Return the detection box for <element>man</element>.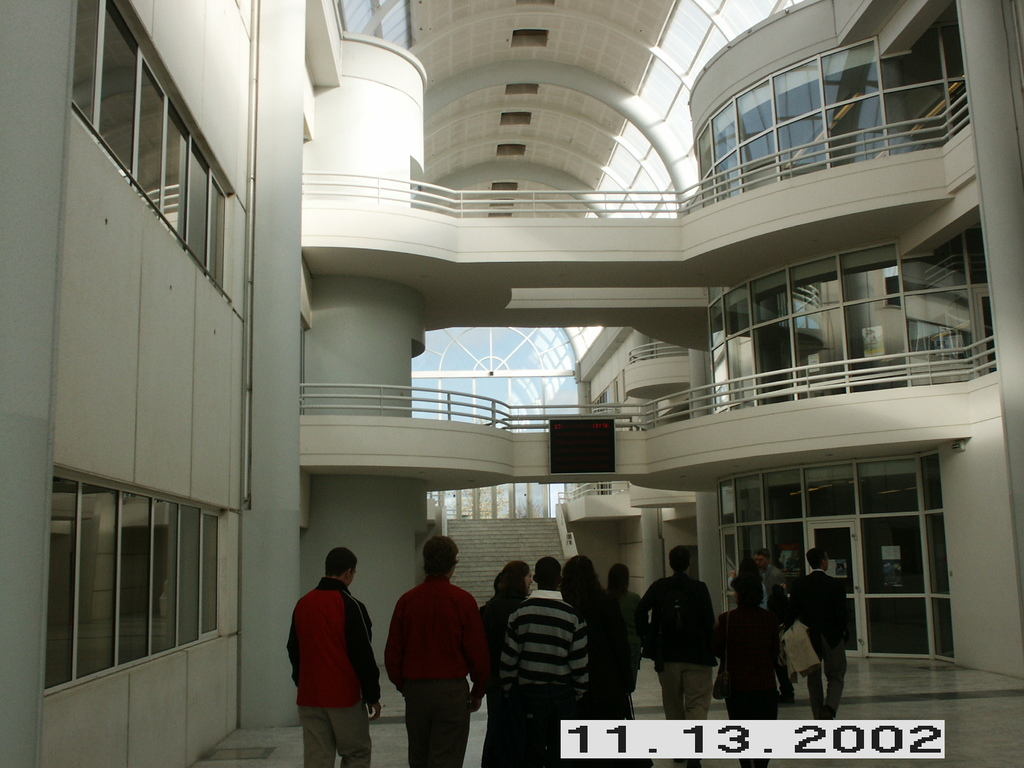
637:545:716:767.
